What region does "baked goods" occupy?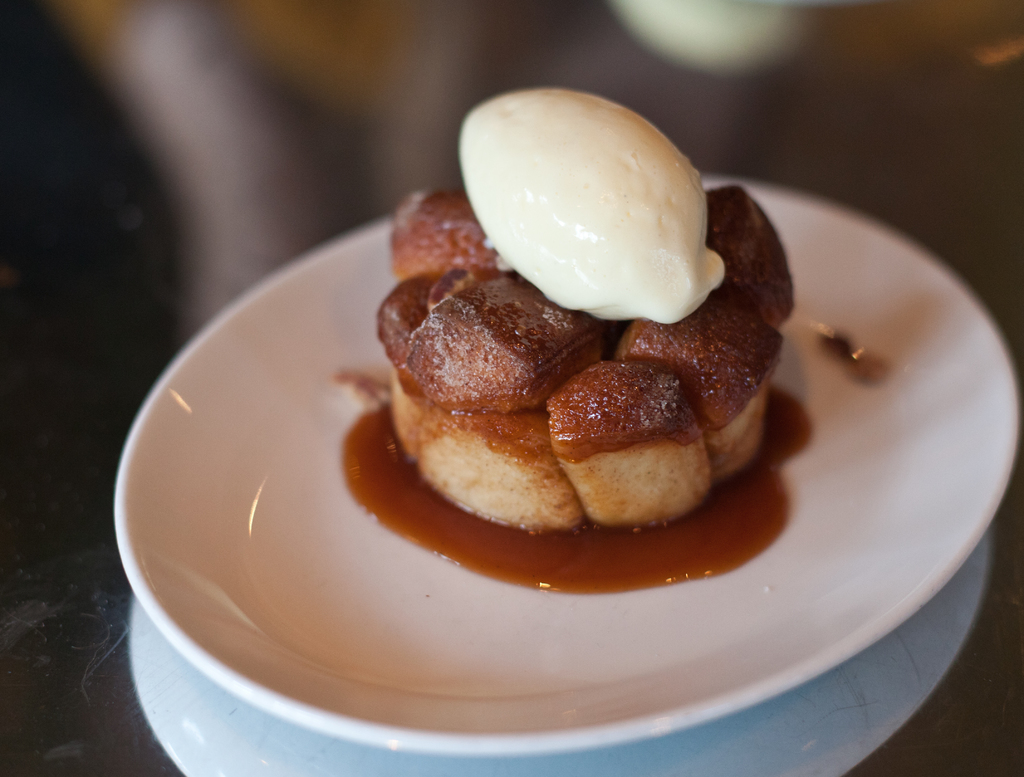
l=410, t=164, r=793, b=575.
